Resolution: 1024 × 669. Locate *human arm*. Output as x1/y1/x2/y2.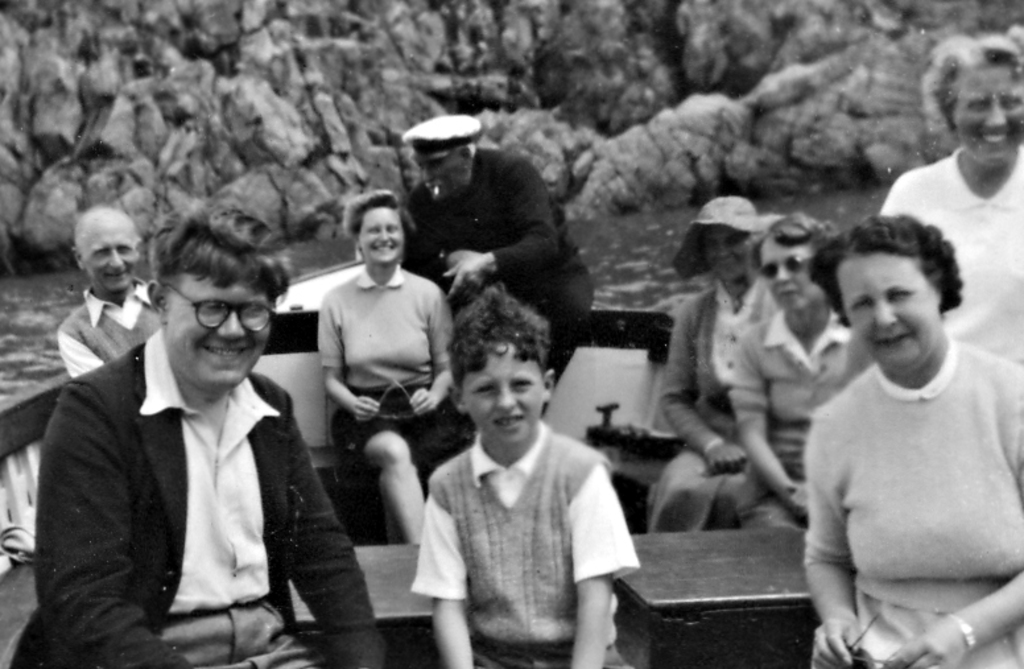
435/156/565/290.
